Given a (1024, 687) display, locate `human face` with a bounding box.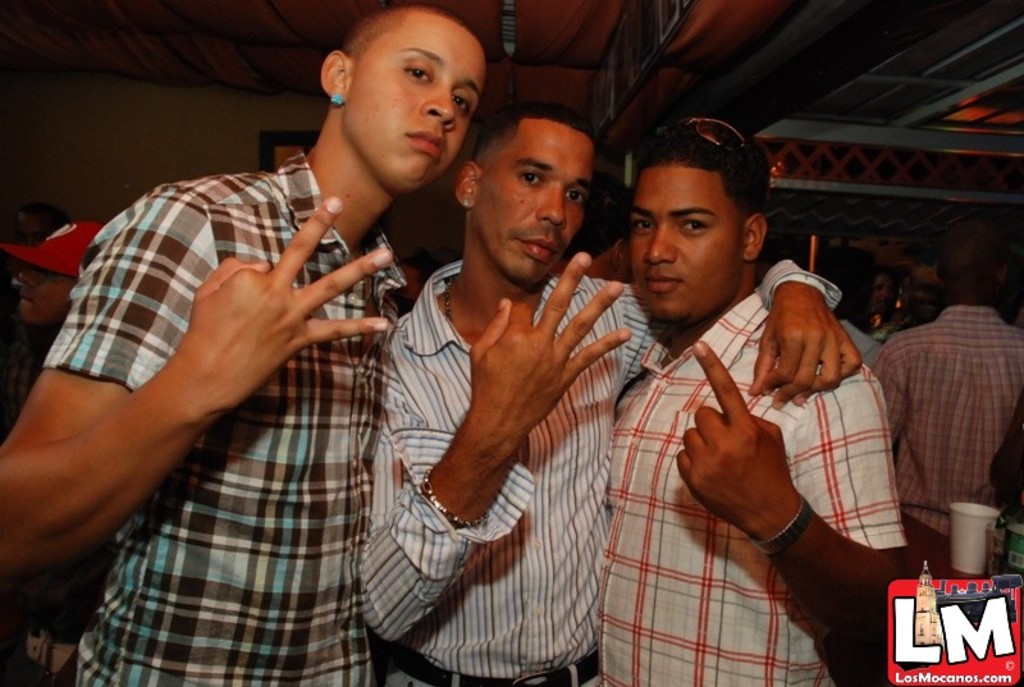
Located: <region>626, 165, 741, 320</region>.
